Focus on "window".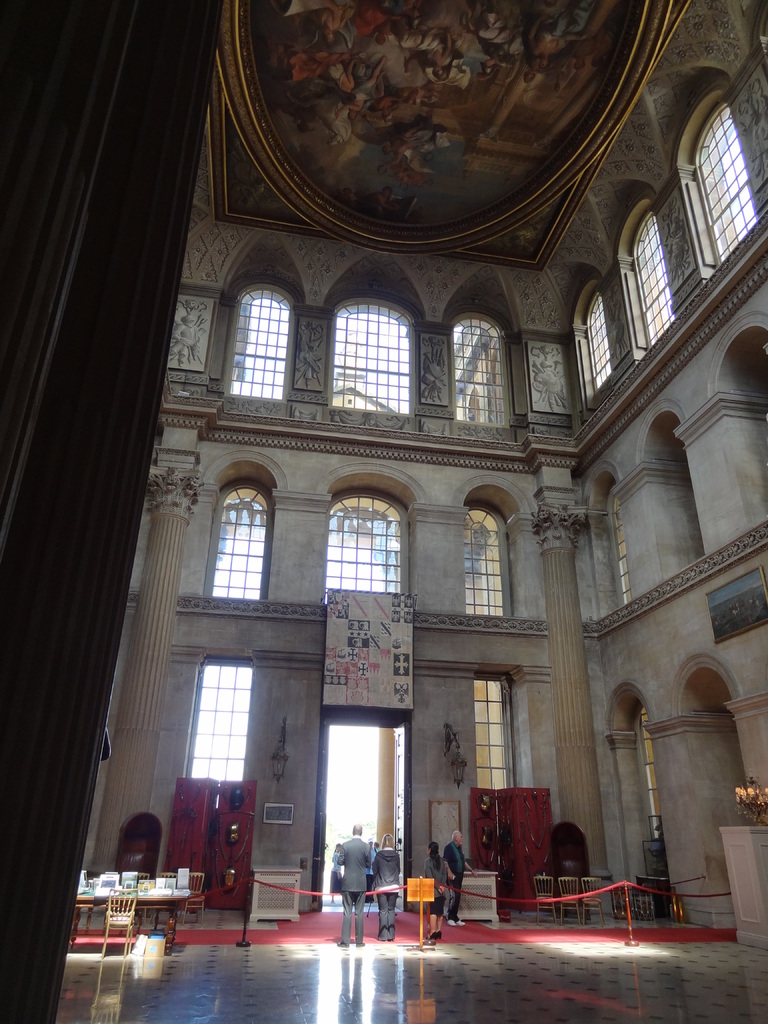
Focused at bbox=[445, 305, 518, 428].
